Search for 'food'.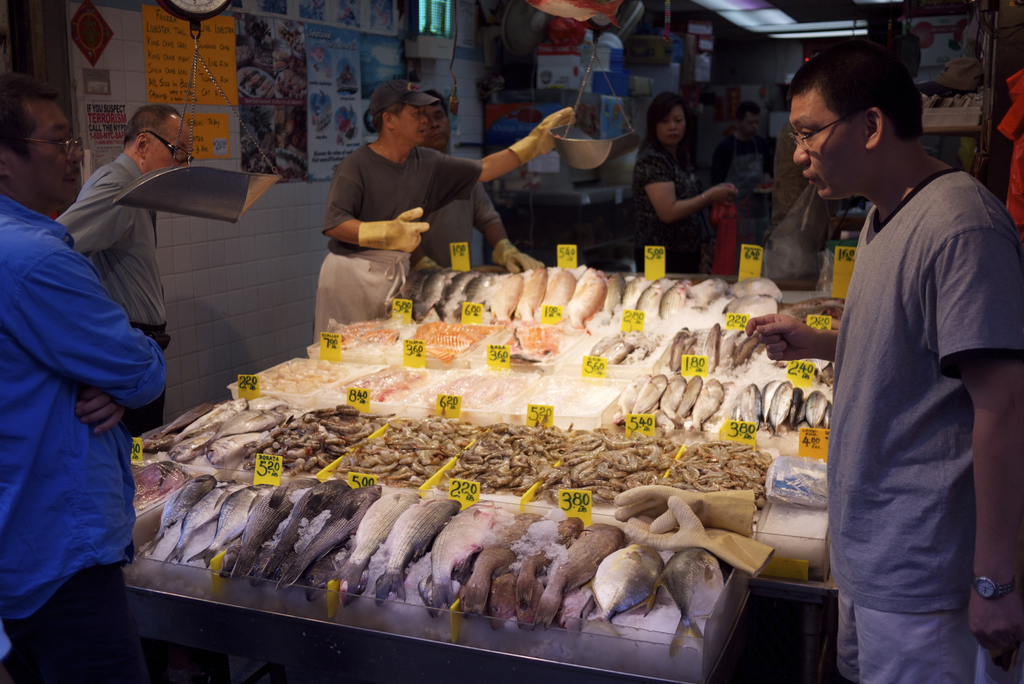
Found at (378, 496, 465, 588).
